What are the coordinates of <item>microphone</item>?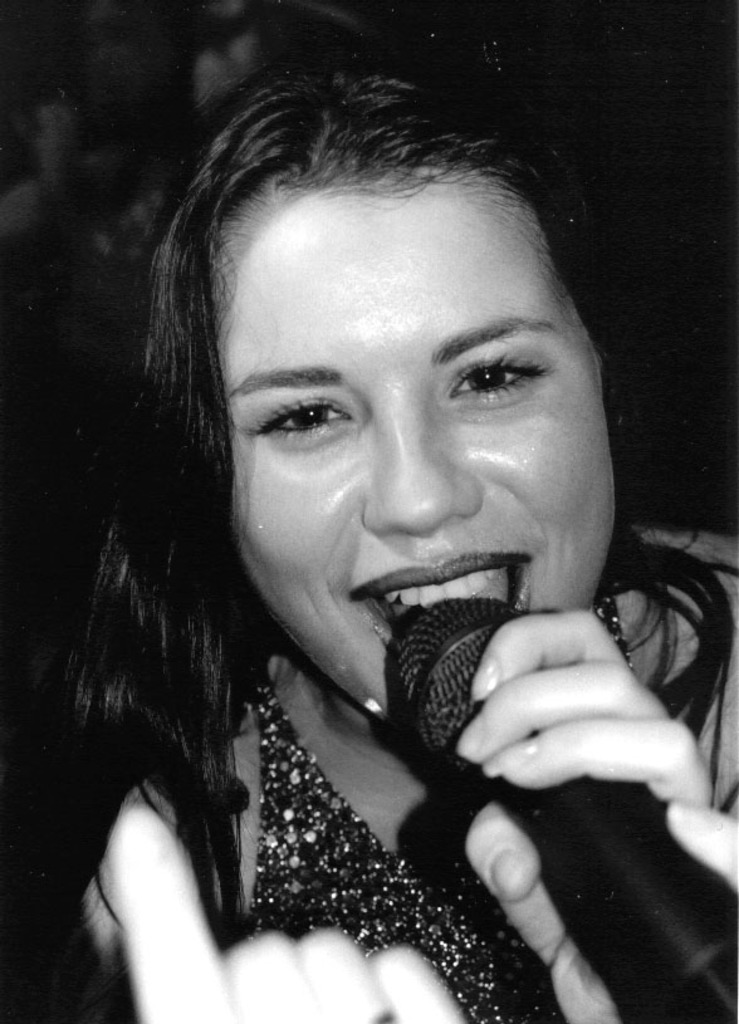
bbox=(378, 598, 738, 1023).
